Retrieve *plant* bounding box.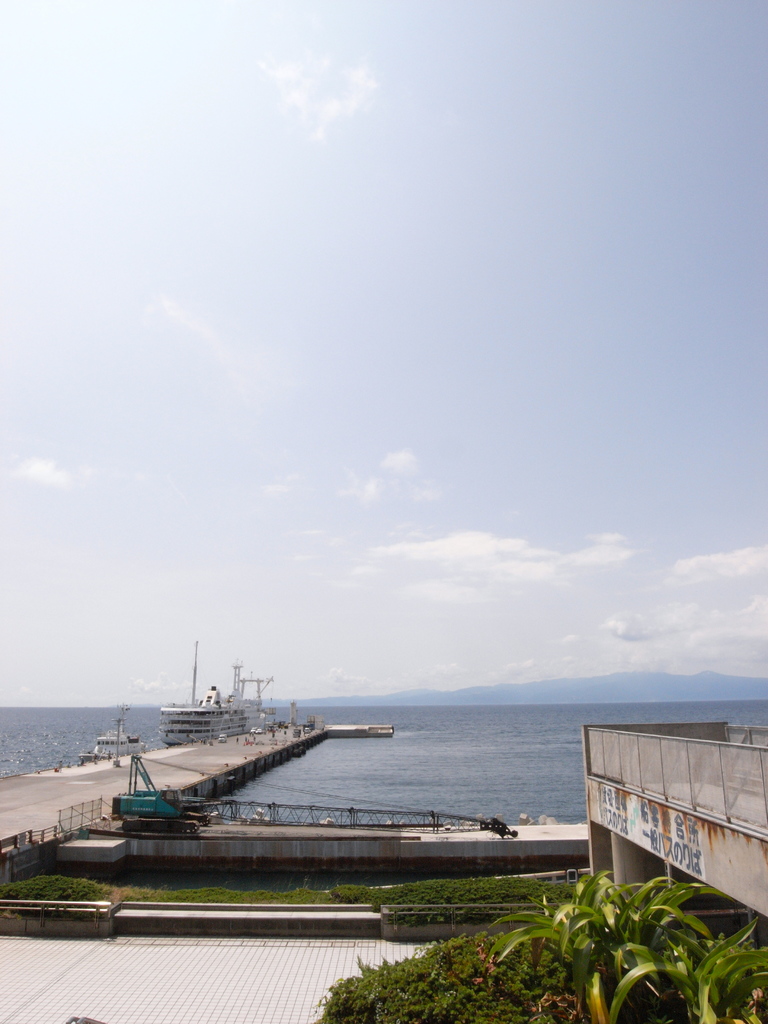
Bounding box: pyautogui.locateOnScreen(487, 855, 767, 1023).
